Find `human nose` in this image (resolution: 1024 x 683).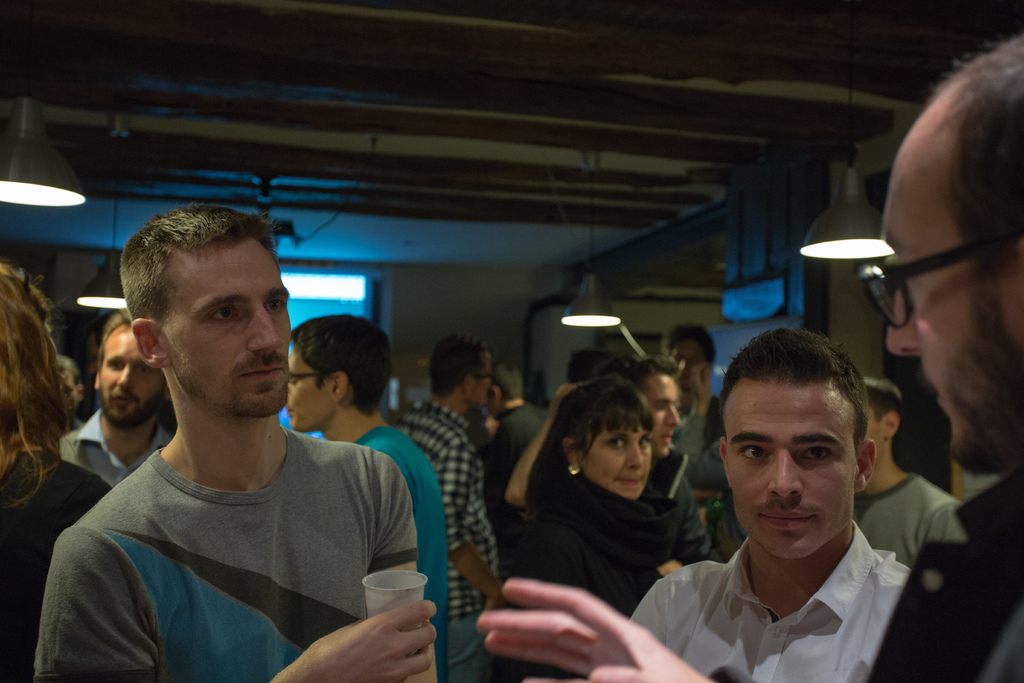
<box>765,447,806,498</box>.
